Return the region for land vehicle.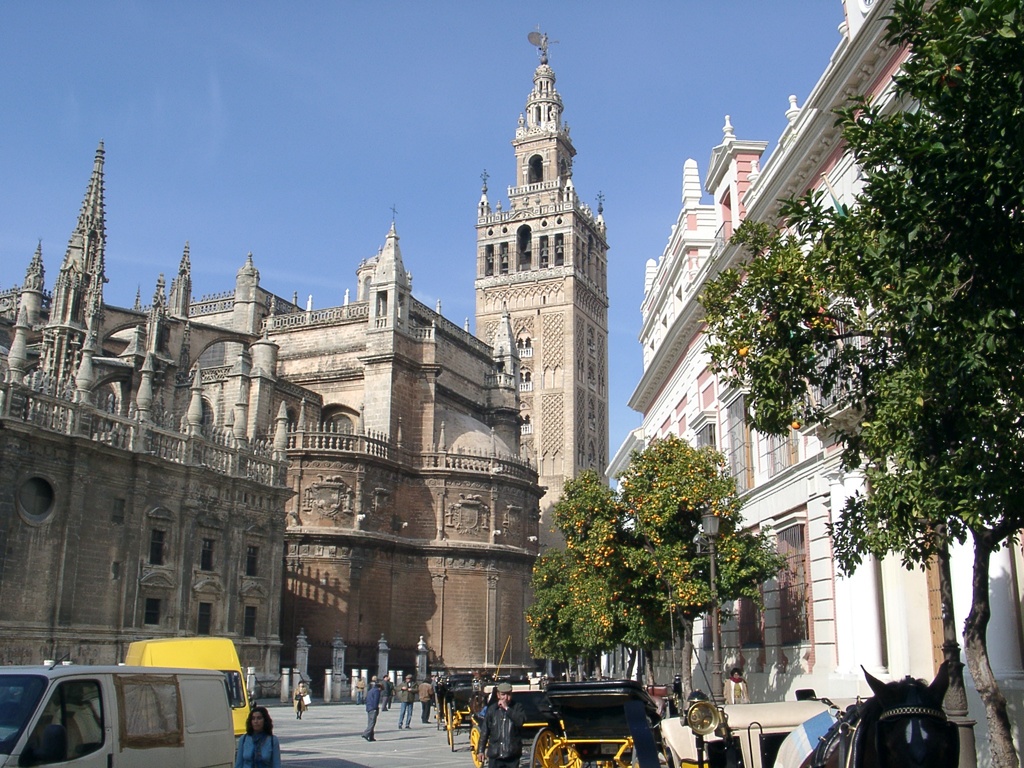
(left=0, top=651, right=236, bottom=767).
